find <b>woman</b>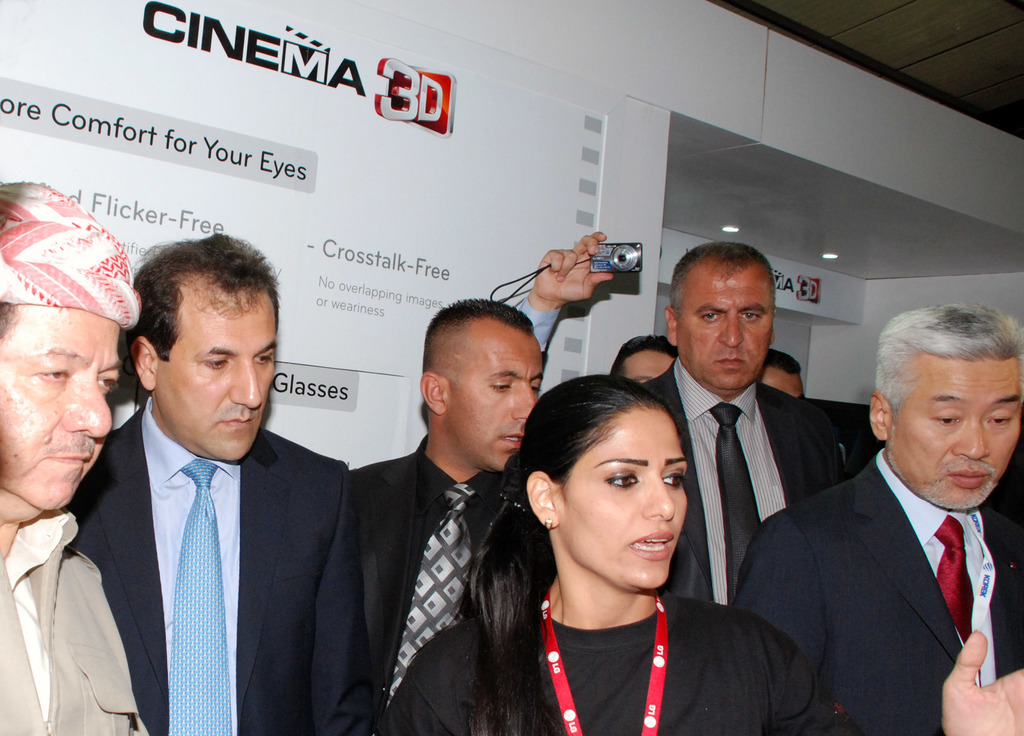
Rect(380, 374, 1023, 735)
